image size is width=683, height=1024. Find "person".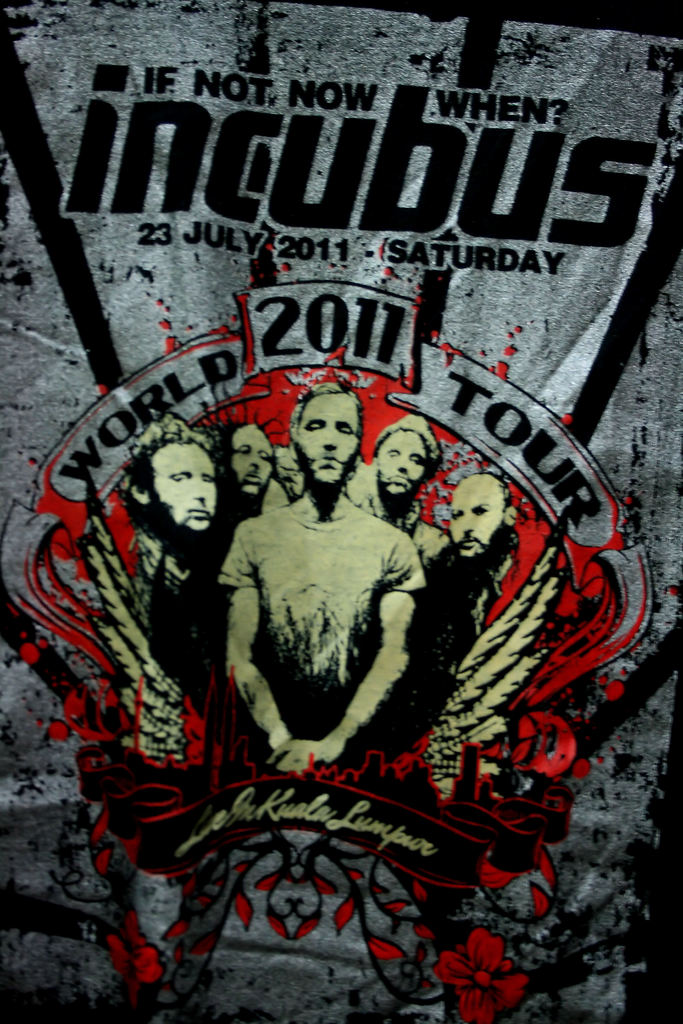
(left=218, top=415, right=279, bottom=536).
